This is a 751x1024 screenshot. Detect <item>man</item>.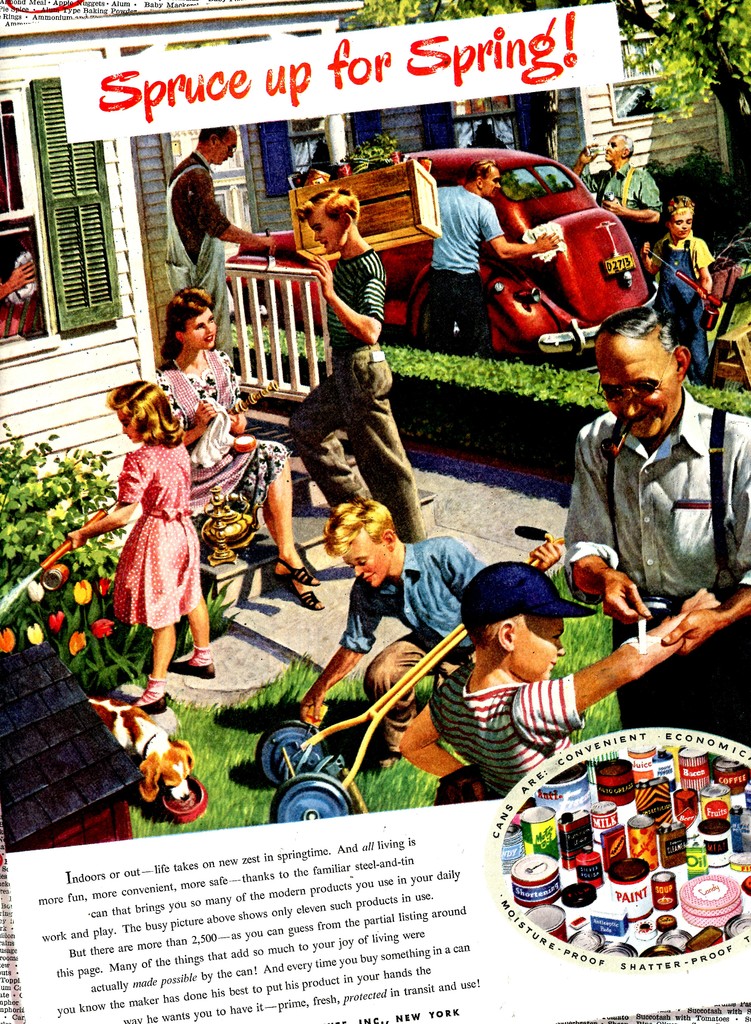
select_region(288, 184, 430, 543).
